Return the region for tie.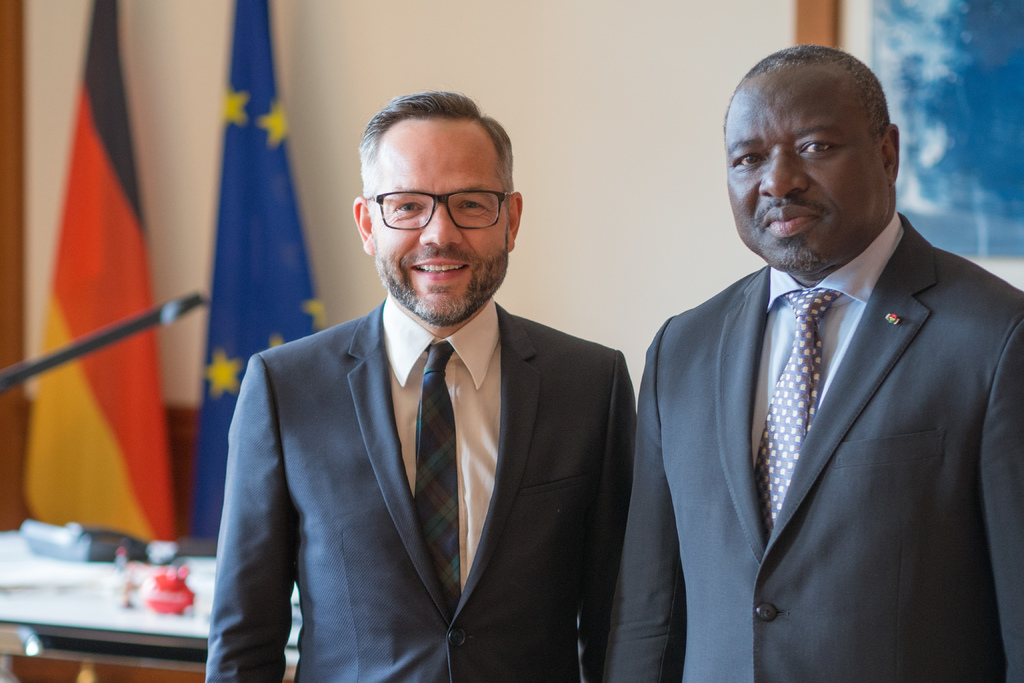
Rect(750, 288, 834, 536).
